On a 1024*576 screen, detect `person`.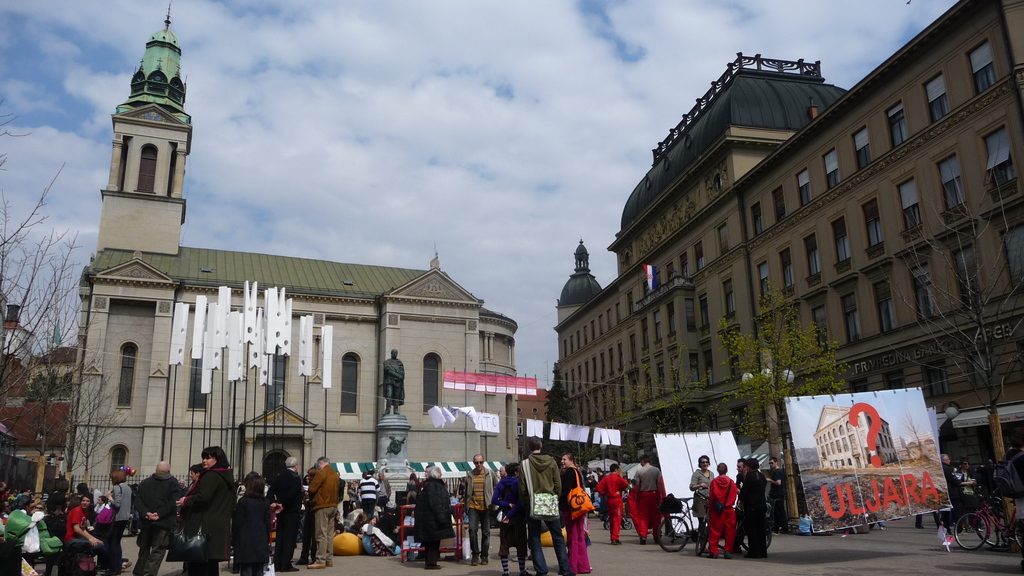
bbox(737, 453, 773, 568).
